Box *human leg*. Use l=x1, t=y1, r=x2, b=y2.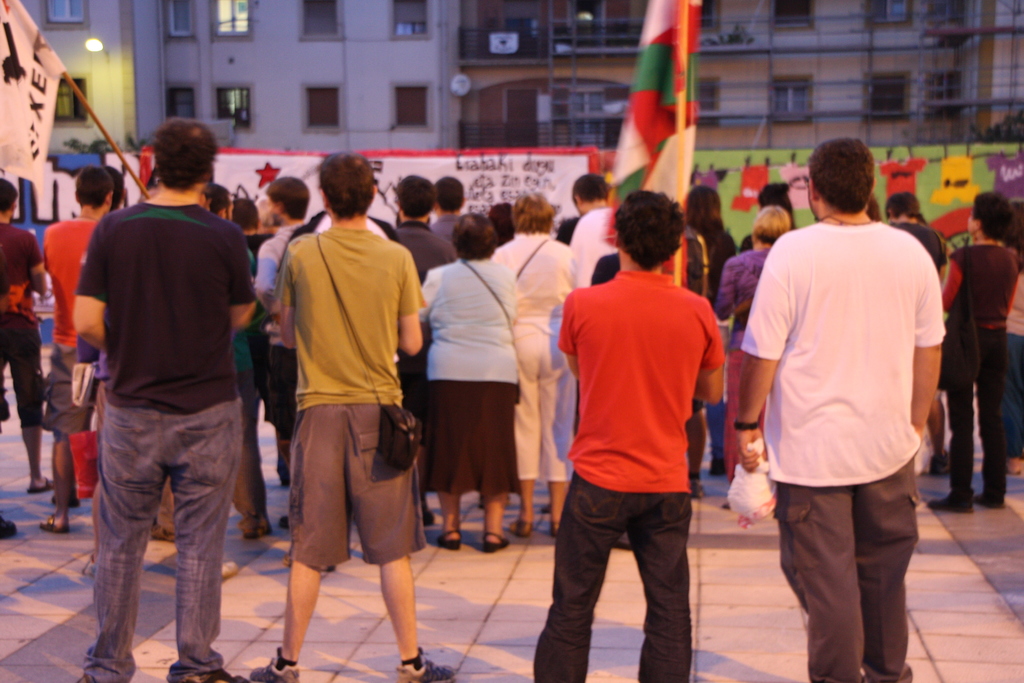
l=796, t=486, r=863, b=682.
